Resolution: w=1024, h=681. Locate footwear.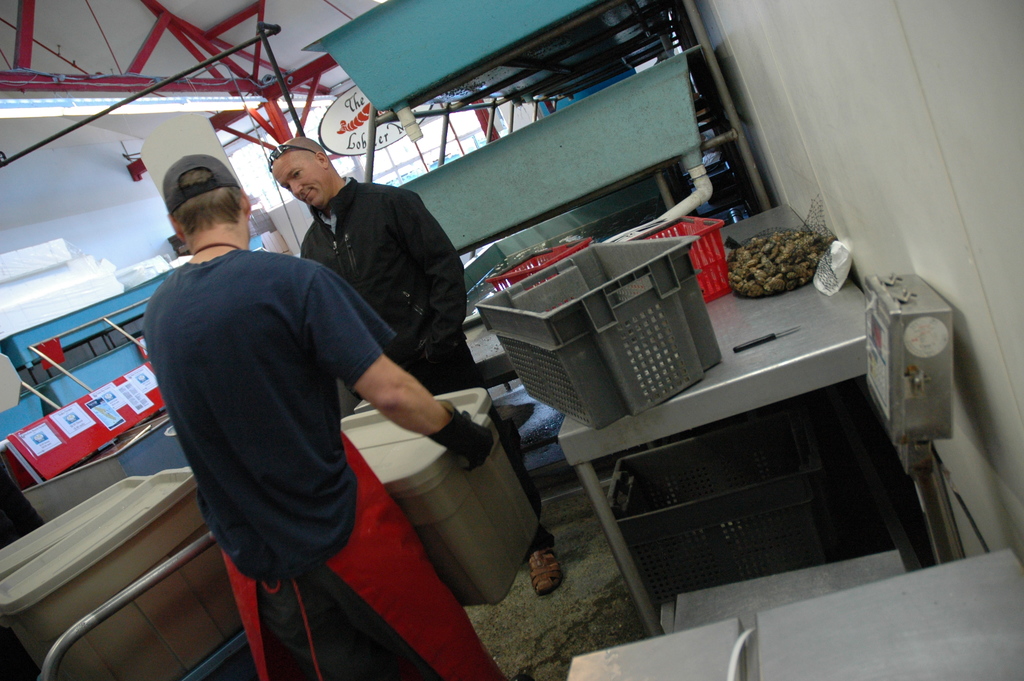
select_region(524, 545, 564, 595).
